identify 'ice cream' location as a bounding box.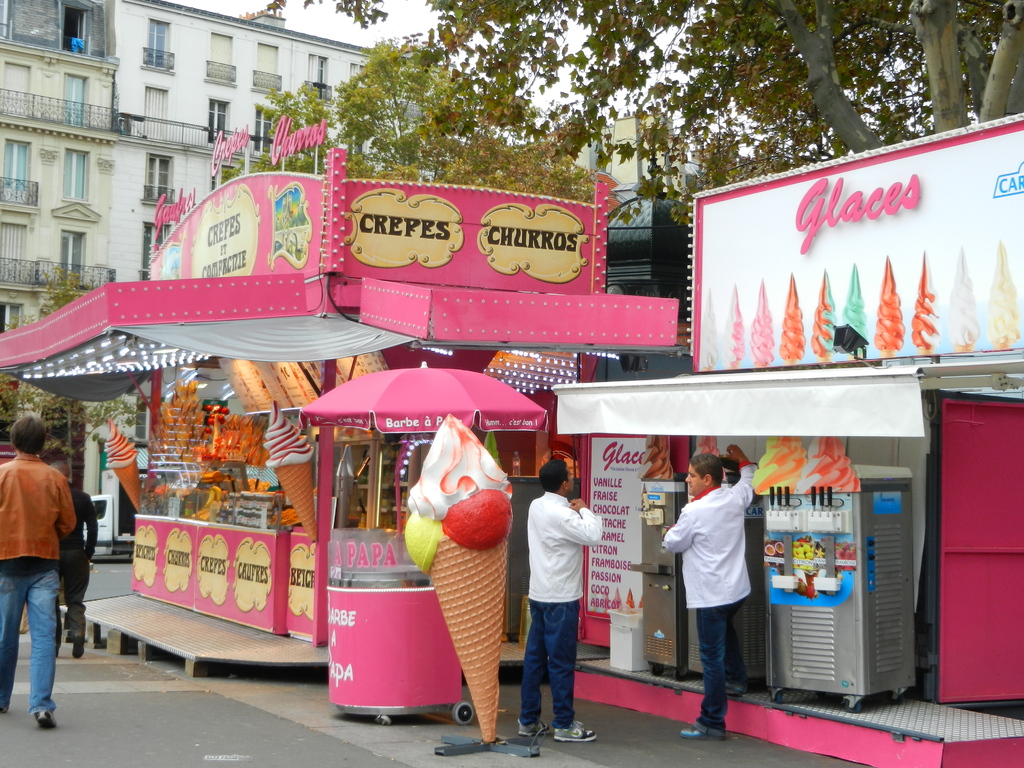
<bbox>697, 292, 719, 365</bbox>.
